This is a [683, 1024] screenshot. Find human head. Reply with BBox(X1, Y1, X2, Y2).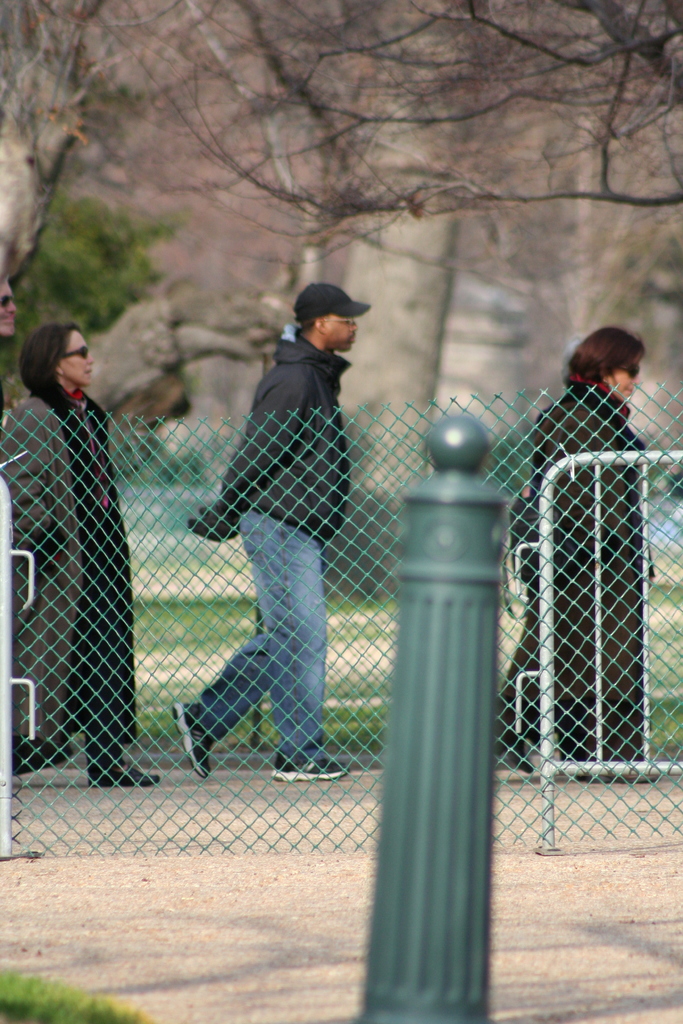
BBox(0, 273, 15, 337).
